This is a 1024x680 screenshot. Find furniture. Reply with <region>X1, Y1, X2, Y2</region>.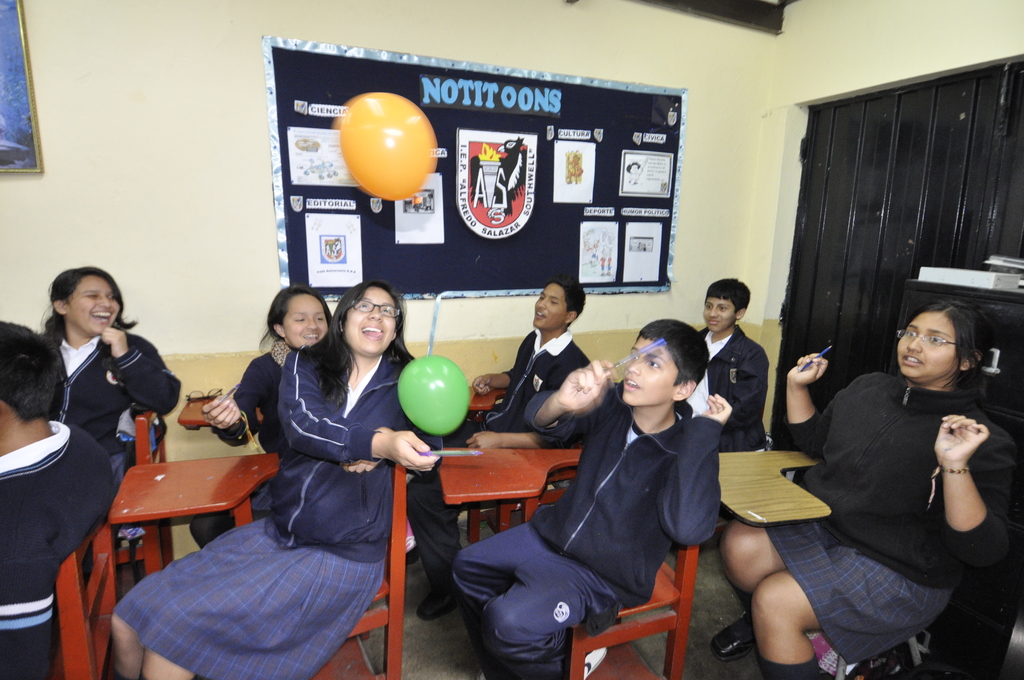
<region>116, 409, 173, 574</region>.
